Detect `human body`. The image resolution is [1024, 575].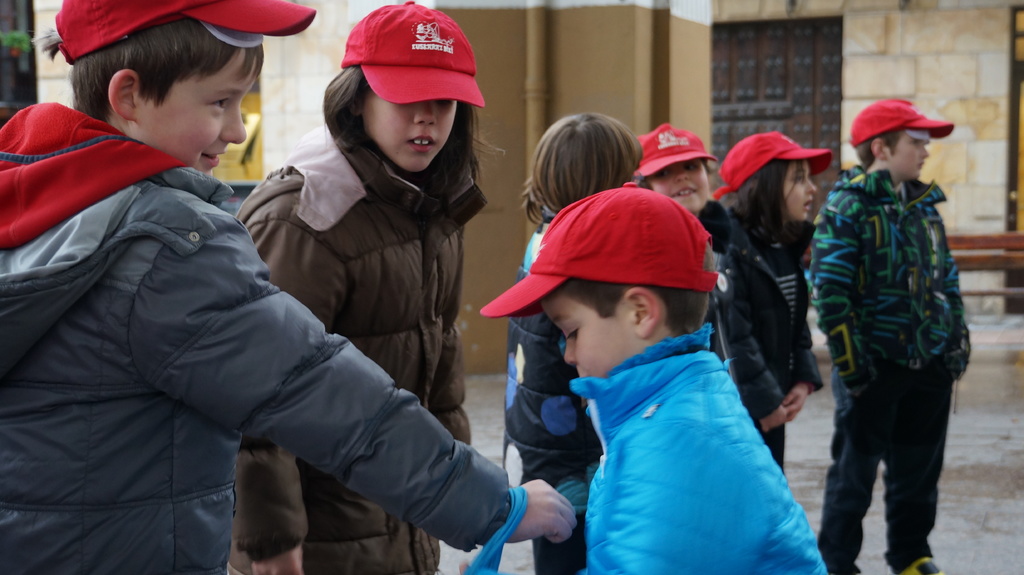
BBox(814, 171, 968, 574).
